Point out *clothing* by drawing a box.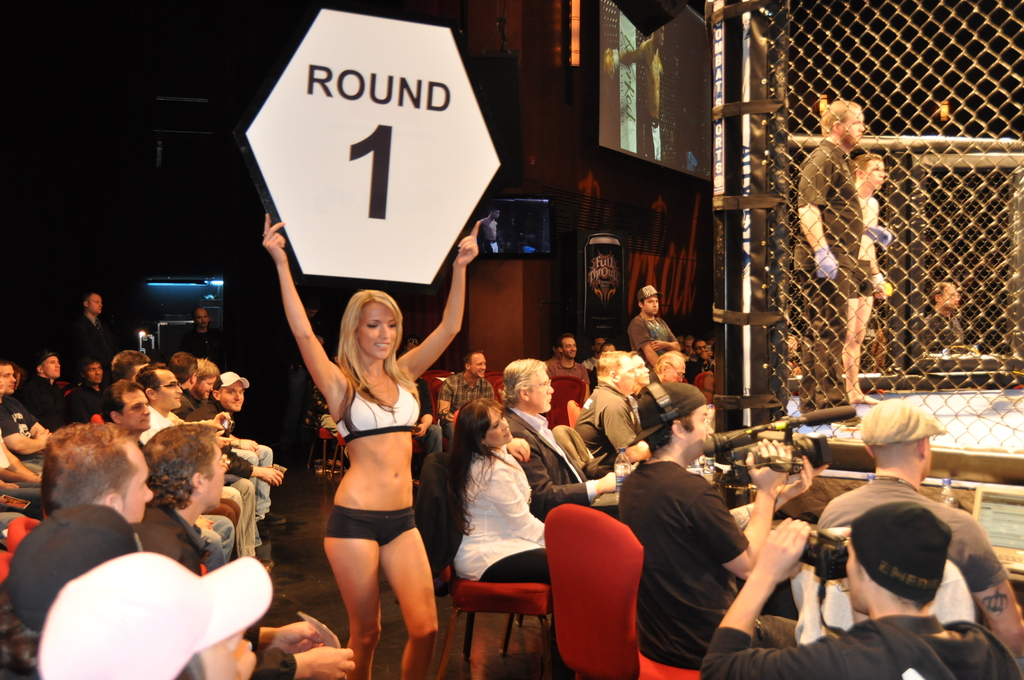
locate(817, 482, 1014, 597).
